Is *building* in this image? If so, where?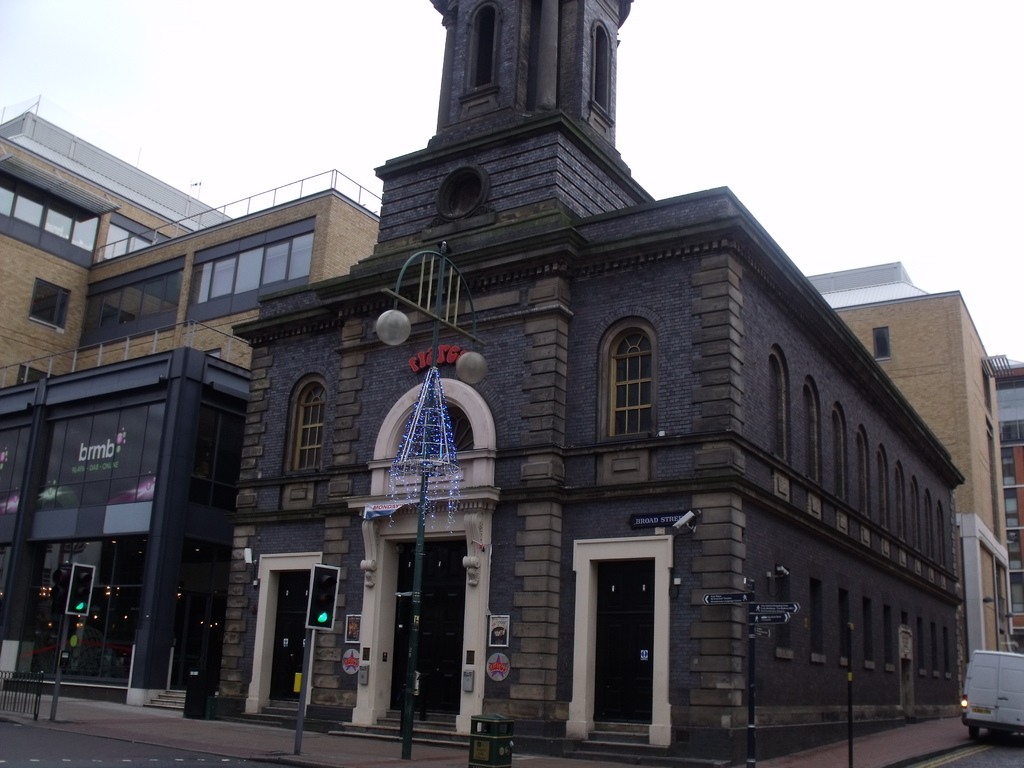
Yes, at {"x1": 0, "y1": 93, "x2": 383, "y2": 709}.
